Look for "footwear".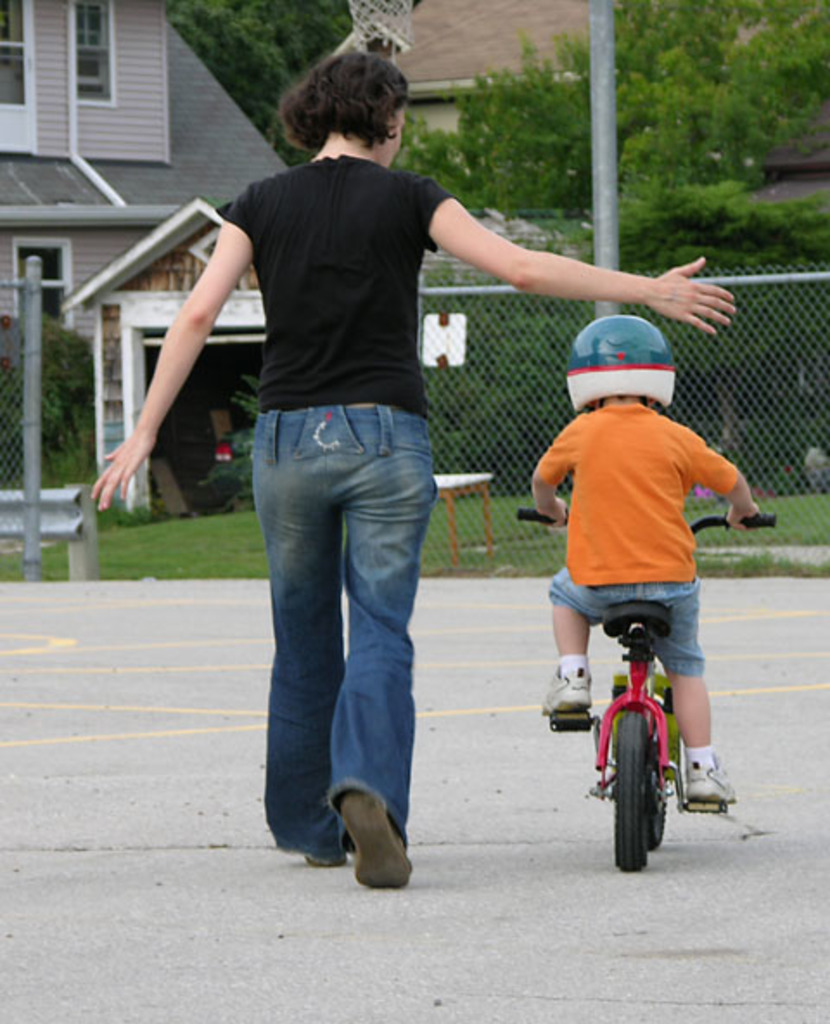
Found: Rect(543, 656, 586, 716).
